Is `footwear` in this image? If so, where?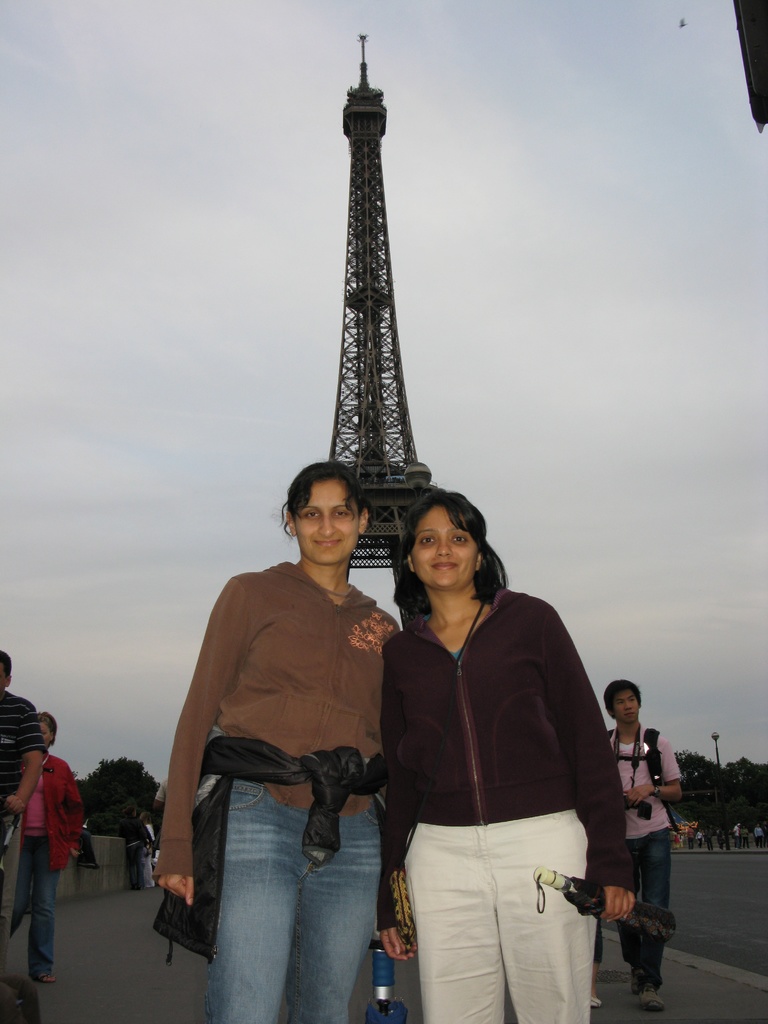
Yes, at pyautogui.locateOnScreen(639, 993, 666, 1008).
